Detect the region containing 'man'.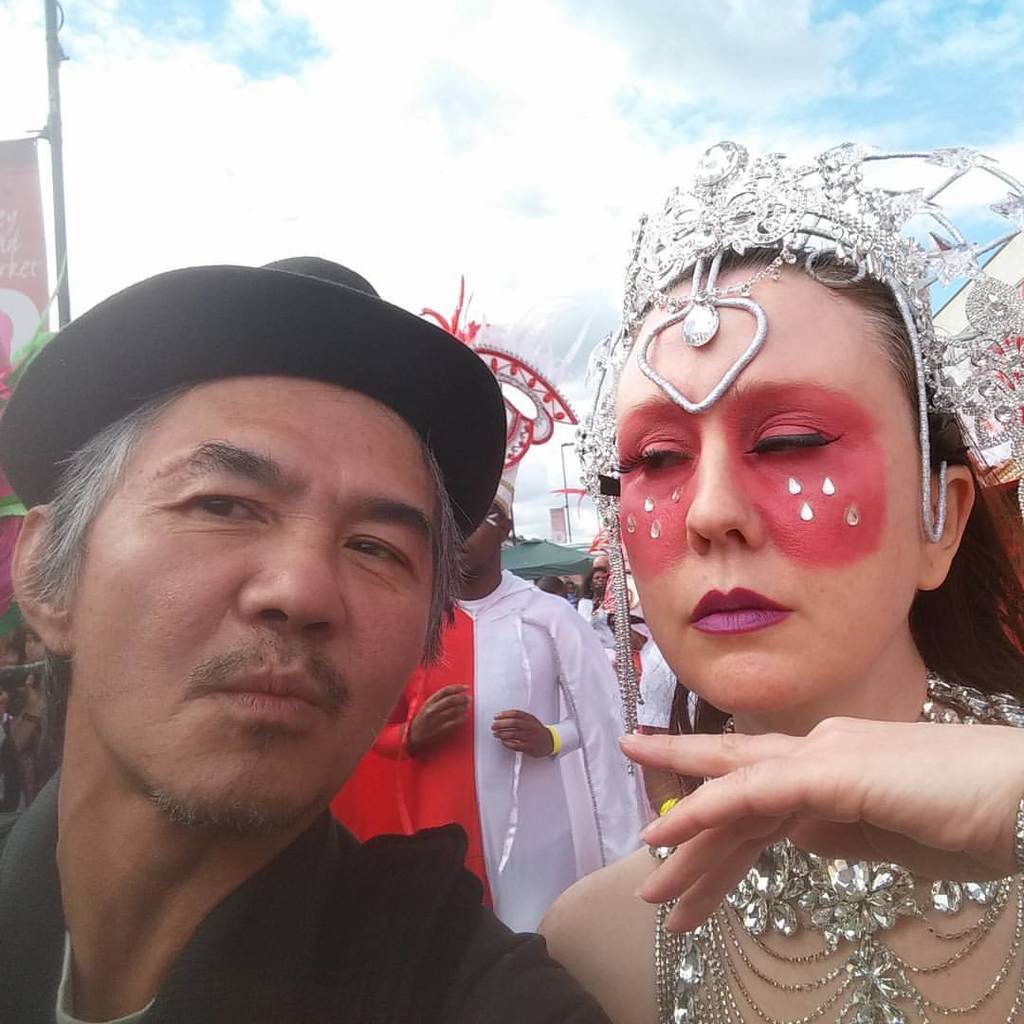
box=[366, 271, 649, 939].
